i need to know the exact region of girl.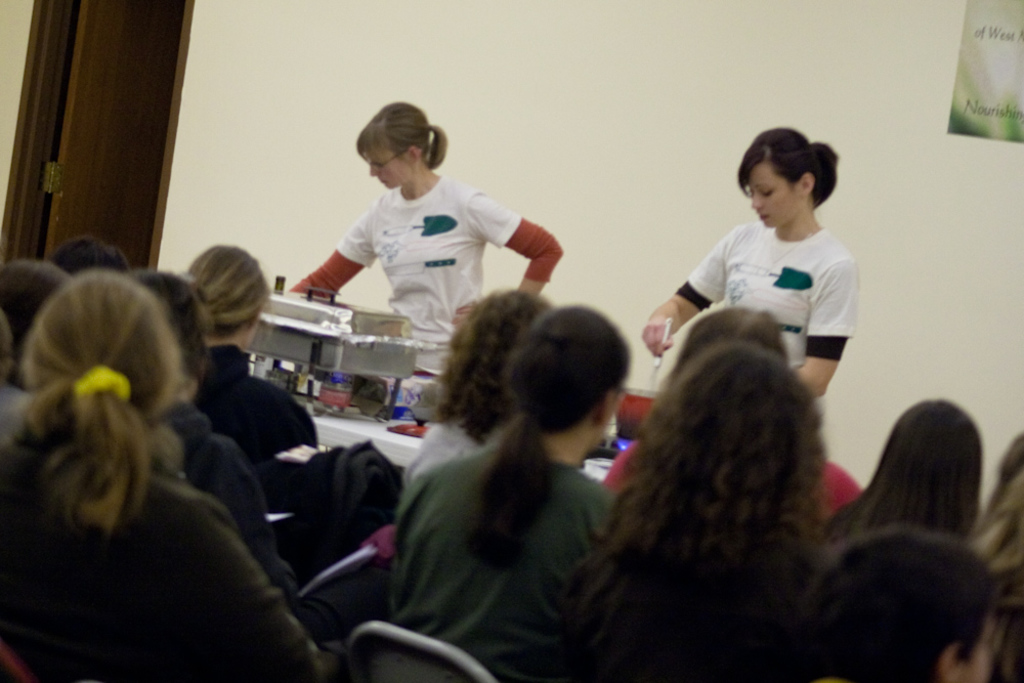
Region: detection(289, 103, 562, 381).
